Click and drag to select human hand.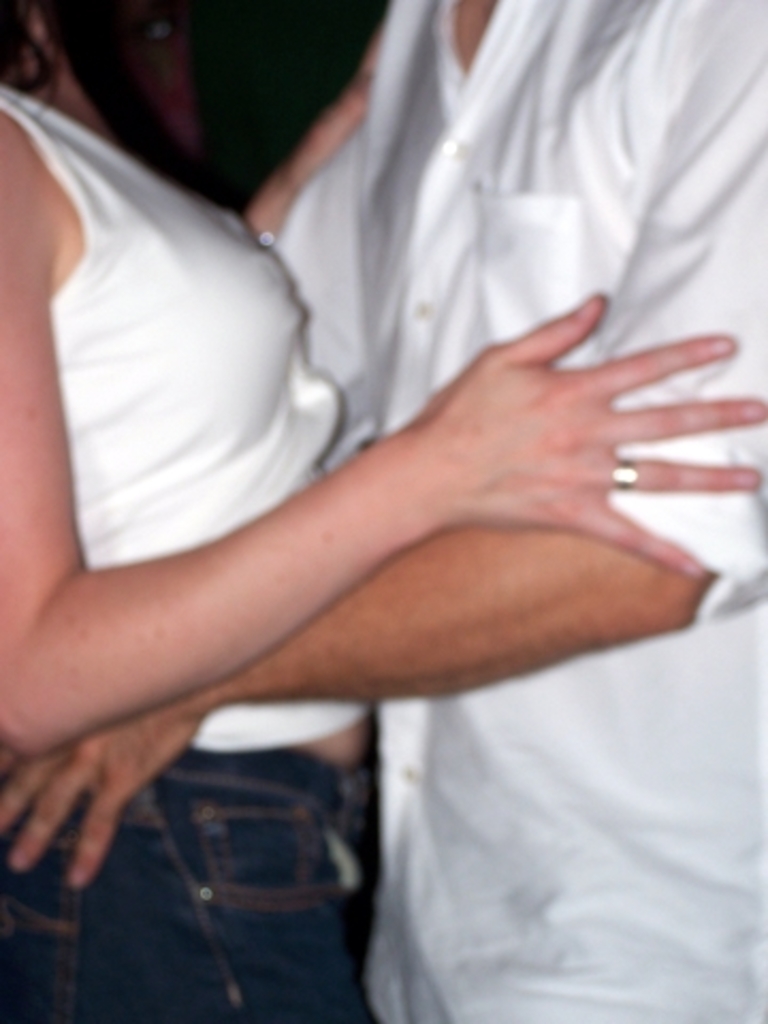
Selection: {"x1": 0, "y1": 687, "x2": 205, "y2": 896}.
